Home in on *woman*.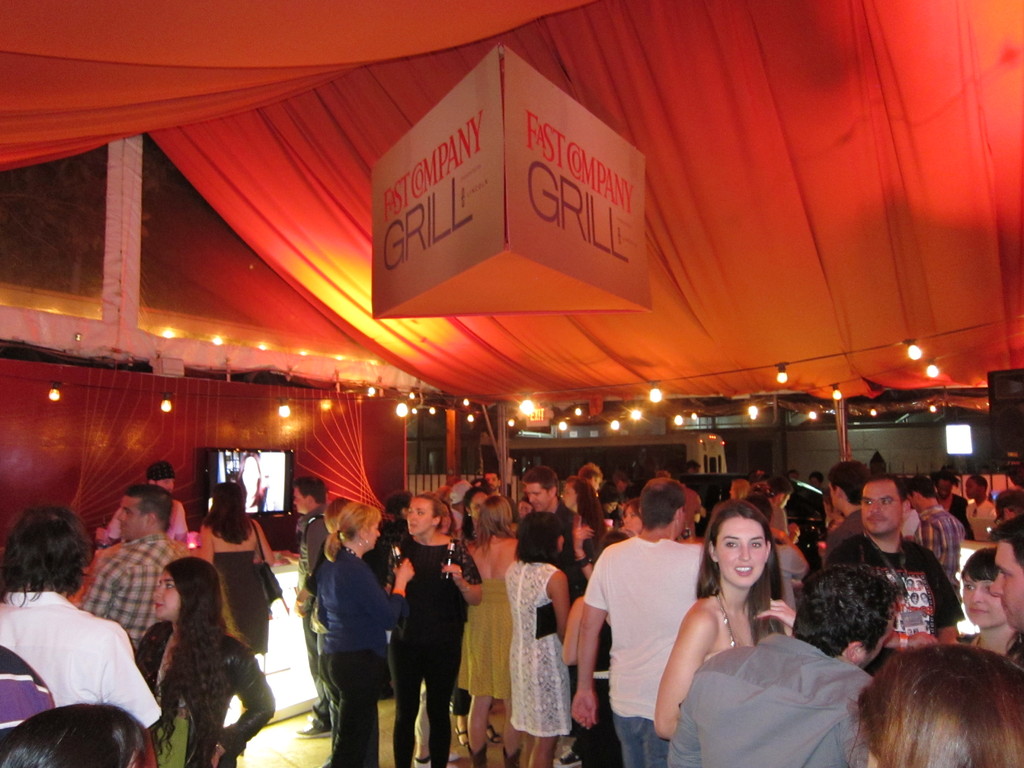
Homed in at [left=505, top=511, right=571, bottom=767].
